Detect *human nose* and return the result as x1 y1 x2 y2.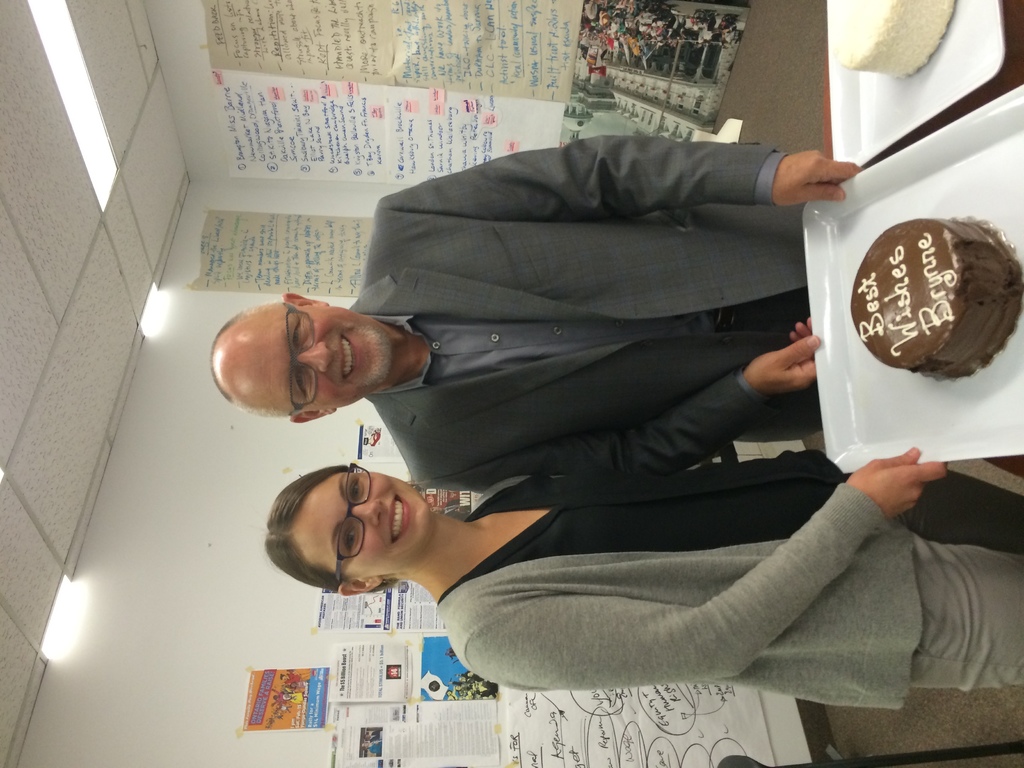
297 342 329 374.
